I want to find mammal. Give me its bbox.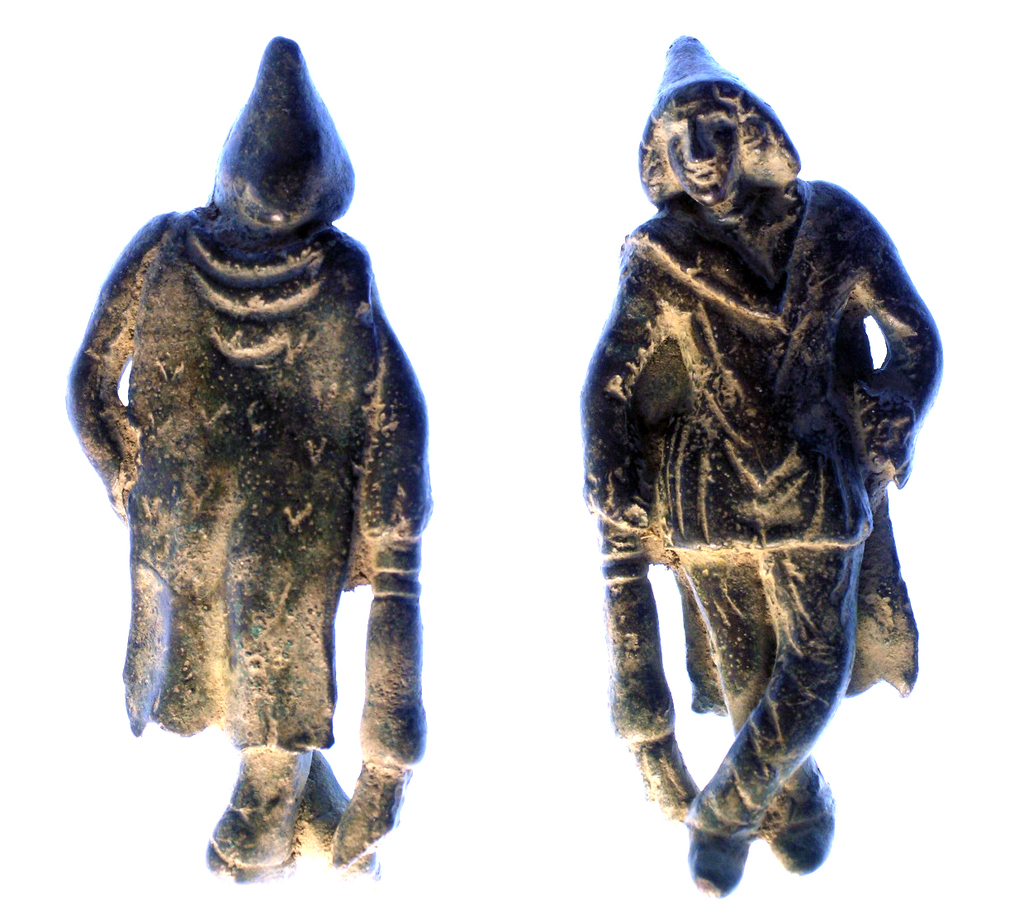
589,62,937,863.
